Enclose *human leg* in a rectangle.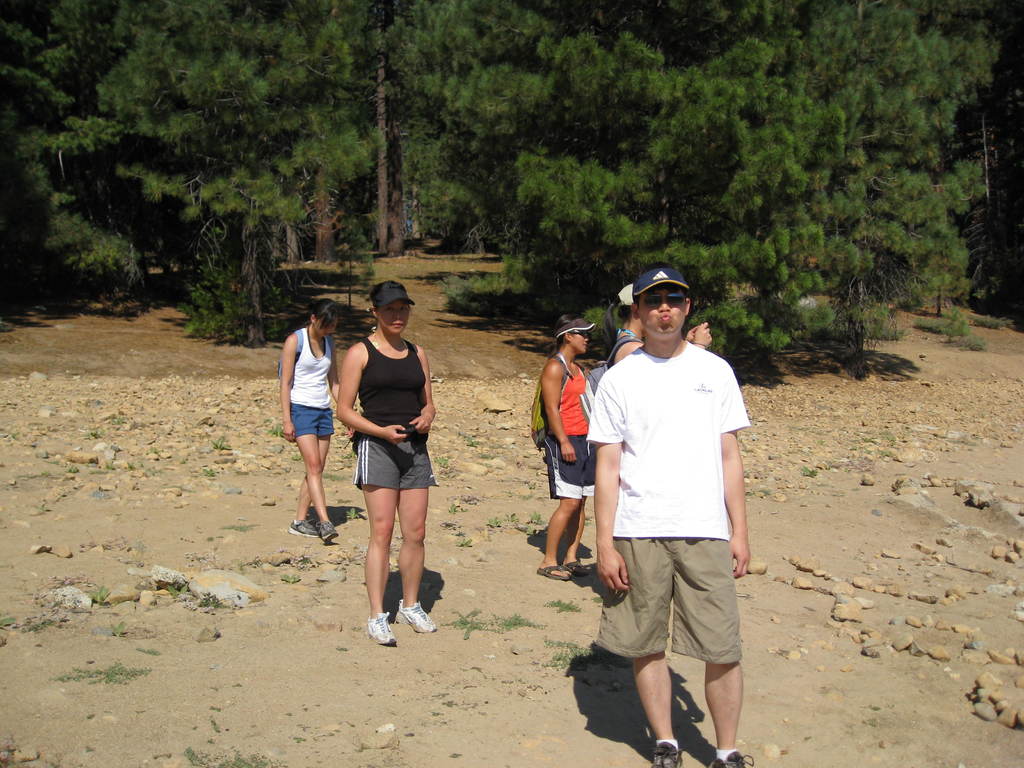
crop(350, 414, 396, 641).
